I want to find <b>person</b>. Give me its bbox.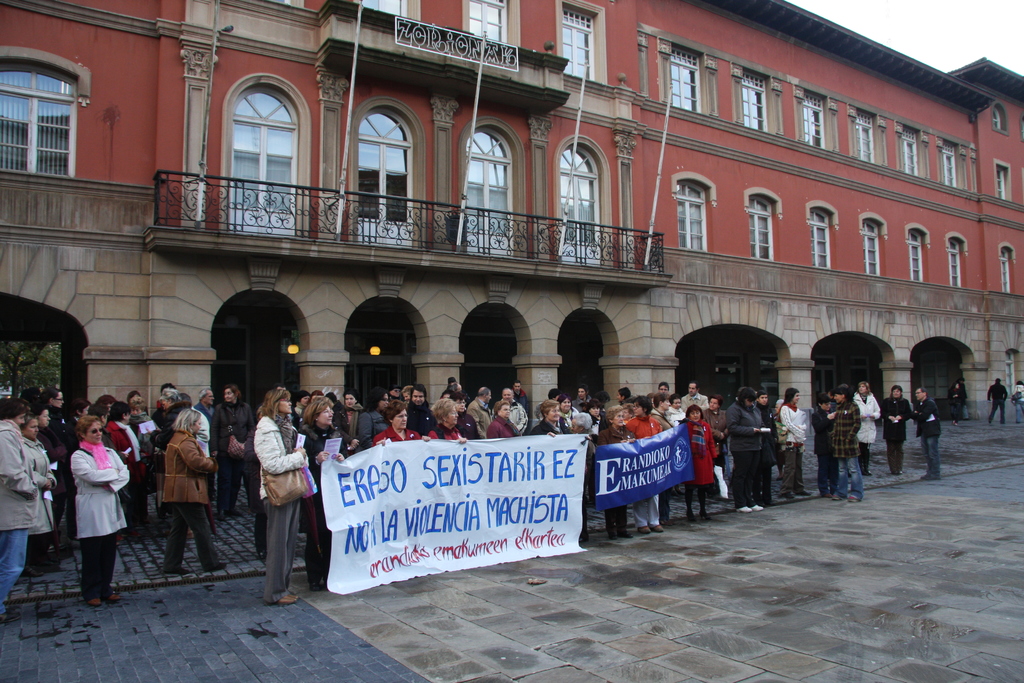
crop(600, 404, 640, 539).
